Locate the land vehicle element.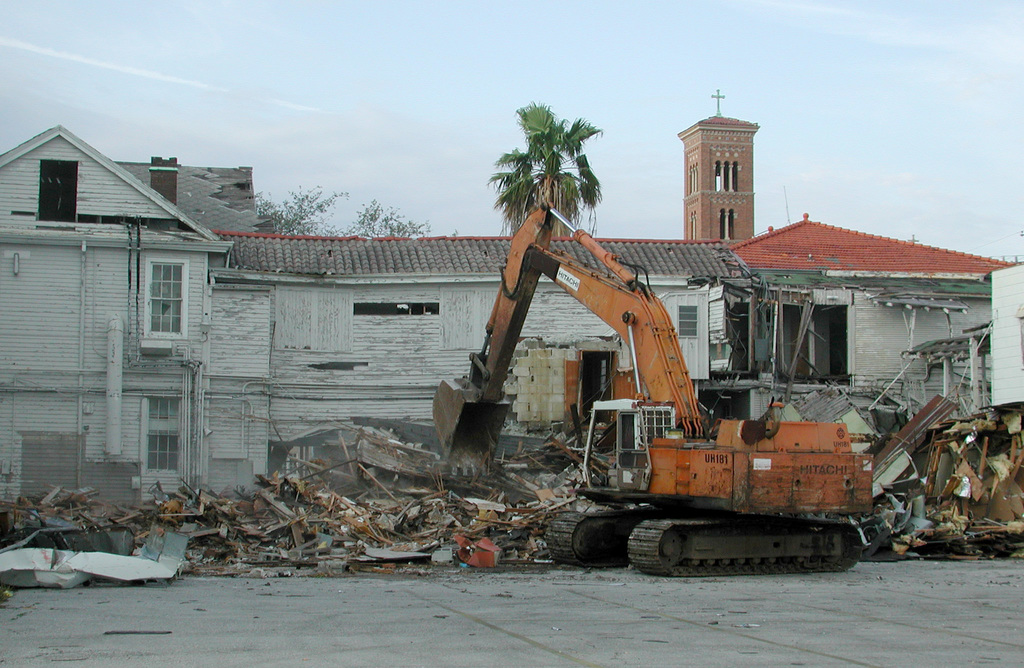
Element bbox: {"left": 433, "top": 203, "right": 874, "bottom": 576}.
